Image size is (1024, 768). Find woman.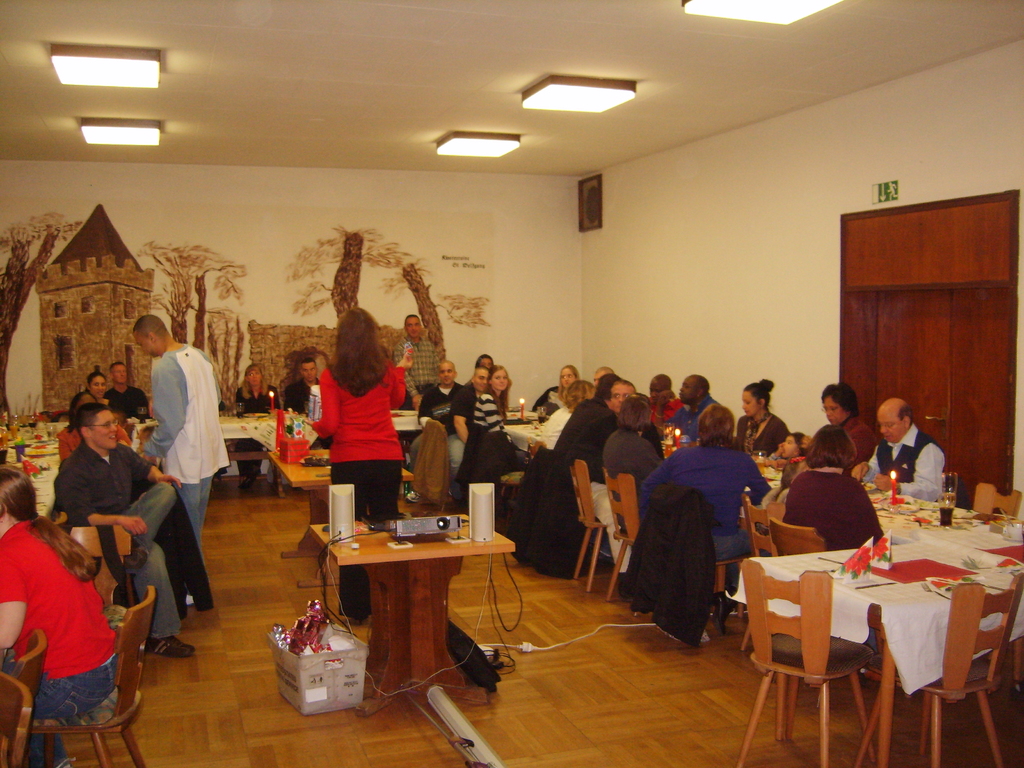
(x1=630, y1=402, x2=773, y2=636).
